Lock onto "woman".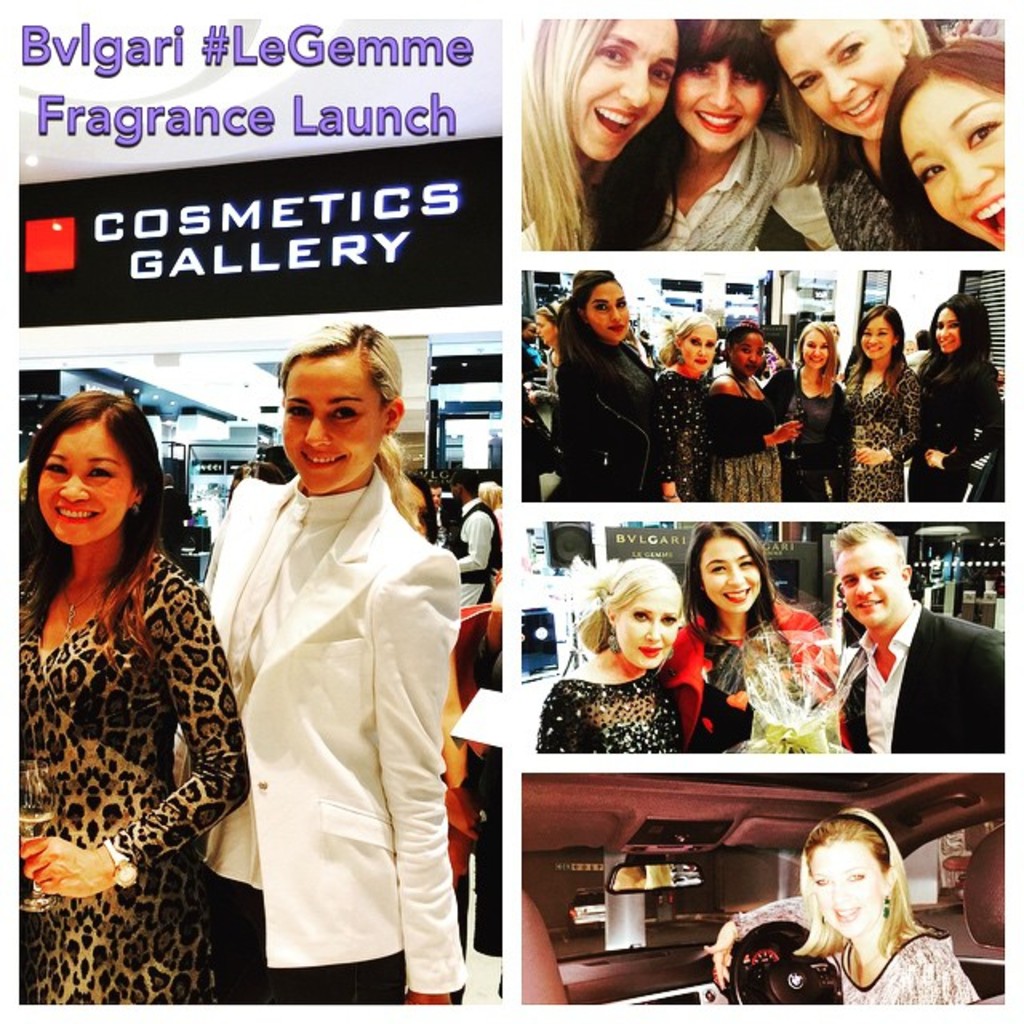
Locked: BBox(883, 38, 1005, 246).
